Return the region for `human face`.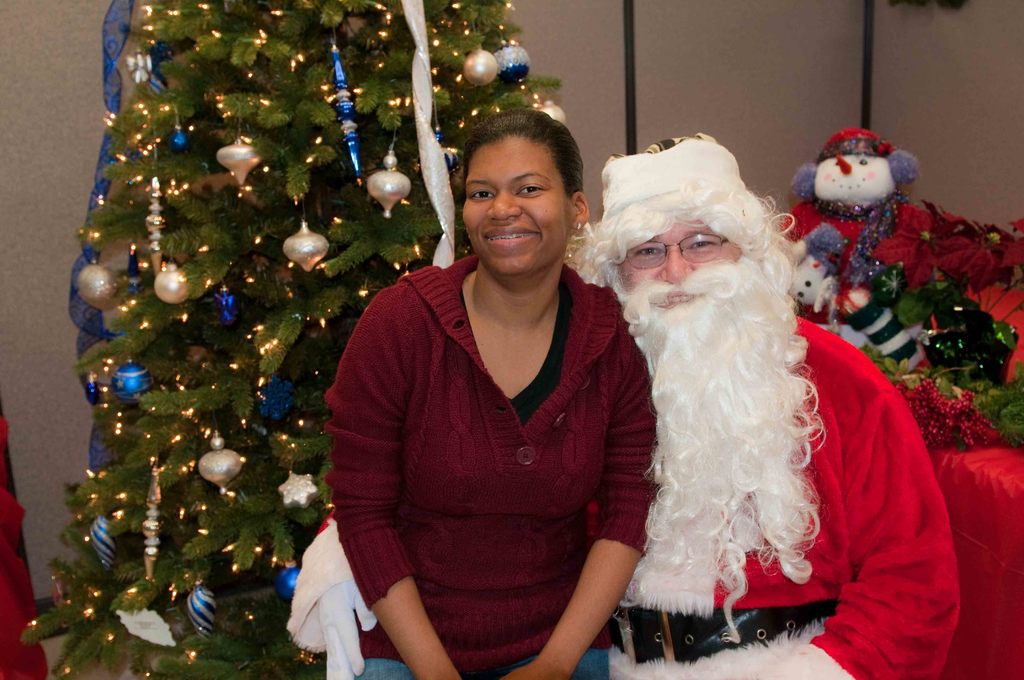
<region>616, 224, 742, 307</region>.
